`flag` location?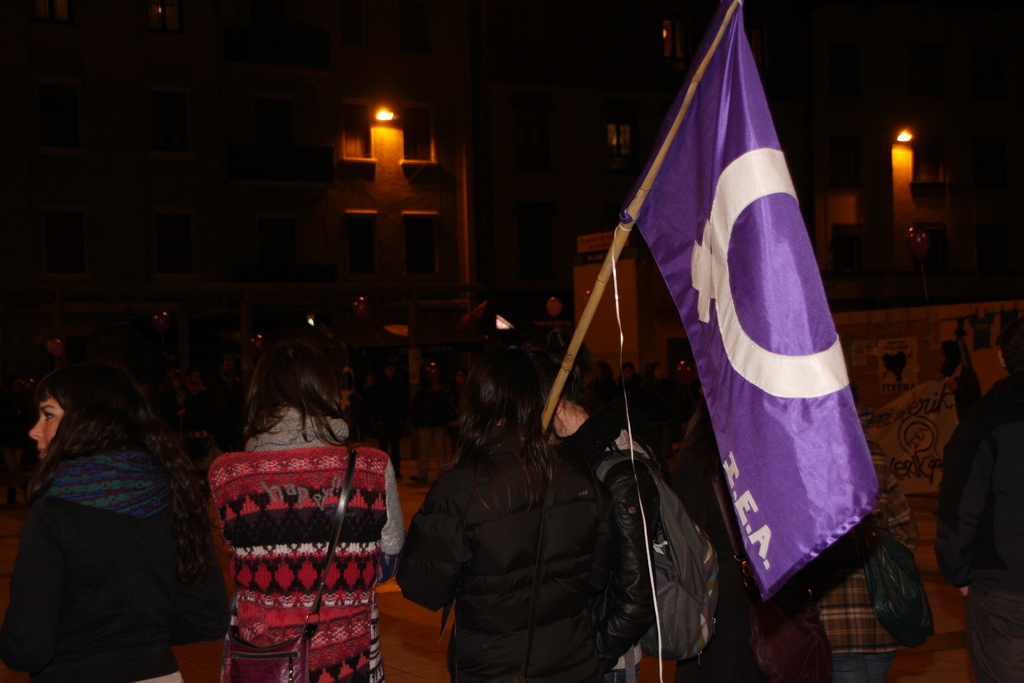
(x1=626, y1=22, x2=870, y2=656)
